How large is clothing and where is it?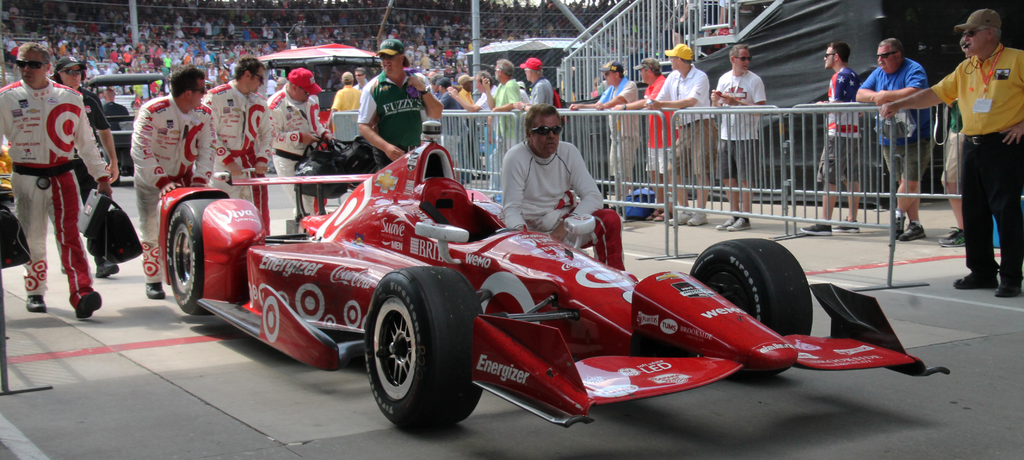
Bounding box: l=0, t=74, r=106, b=308.
